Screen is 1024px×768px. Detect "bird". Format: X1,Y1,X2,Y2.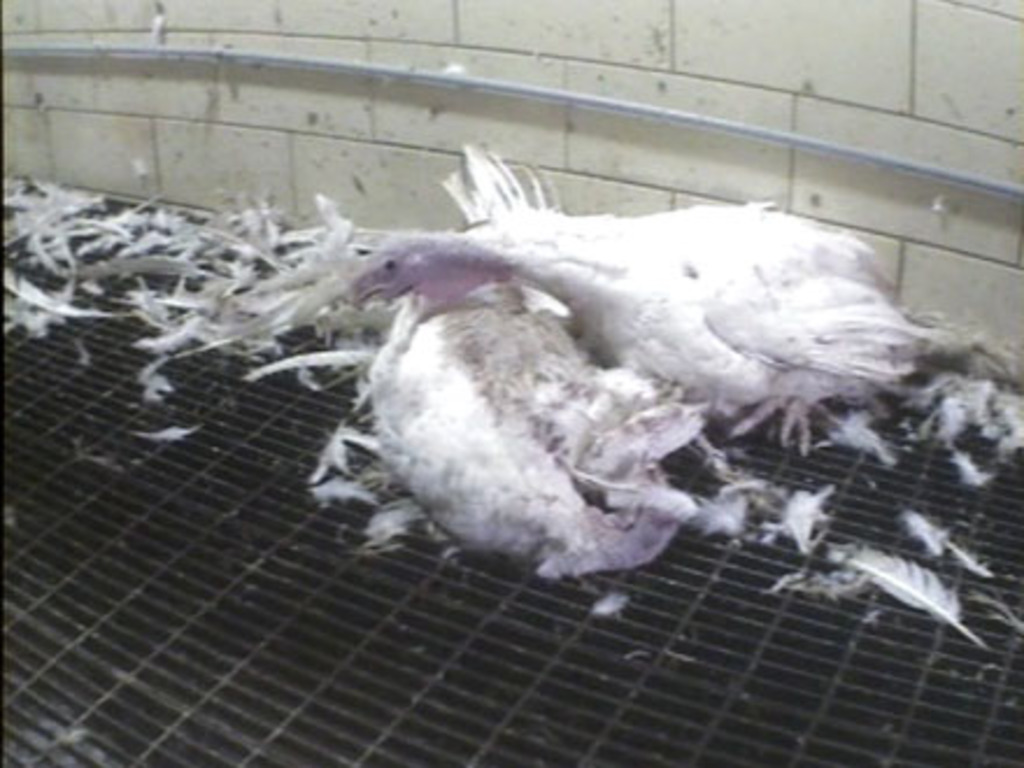
342,186,943,449.
